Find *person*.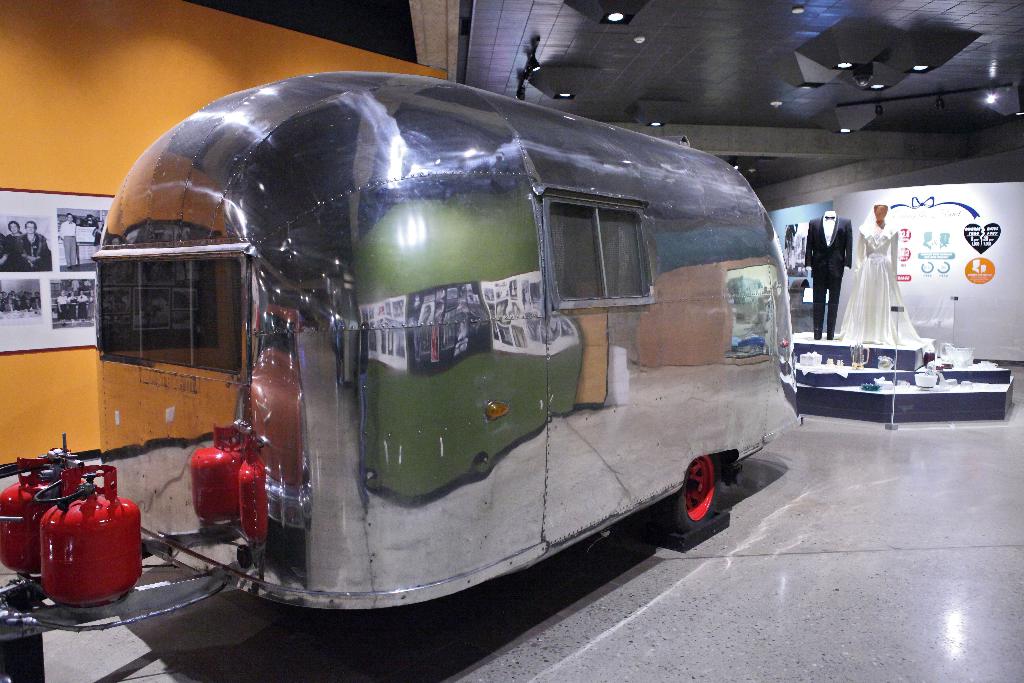
{"x1": 70, "y1": 277, "x2": 80, "y2": 292}.
